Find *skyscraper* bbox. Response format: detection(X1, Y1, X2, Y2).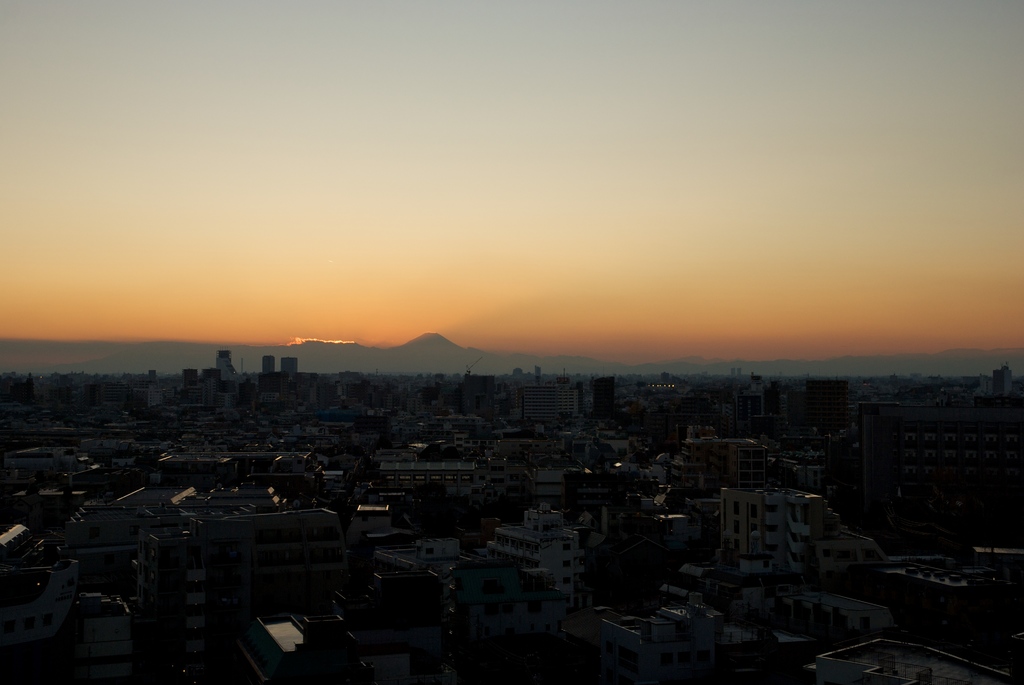
detection(262, 357, 273, 377).
